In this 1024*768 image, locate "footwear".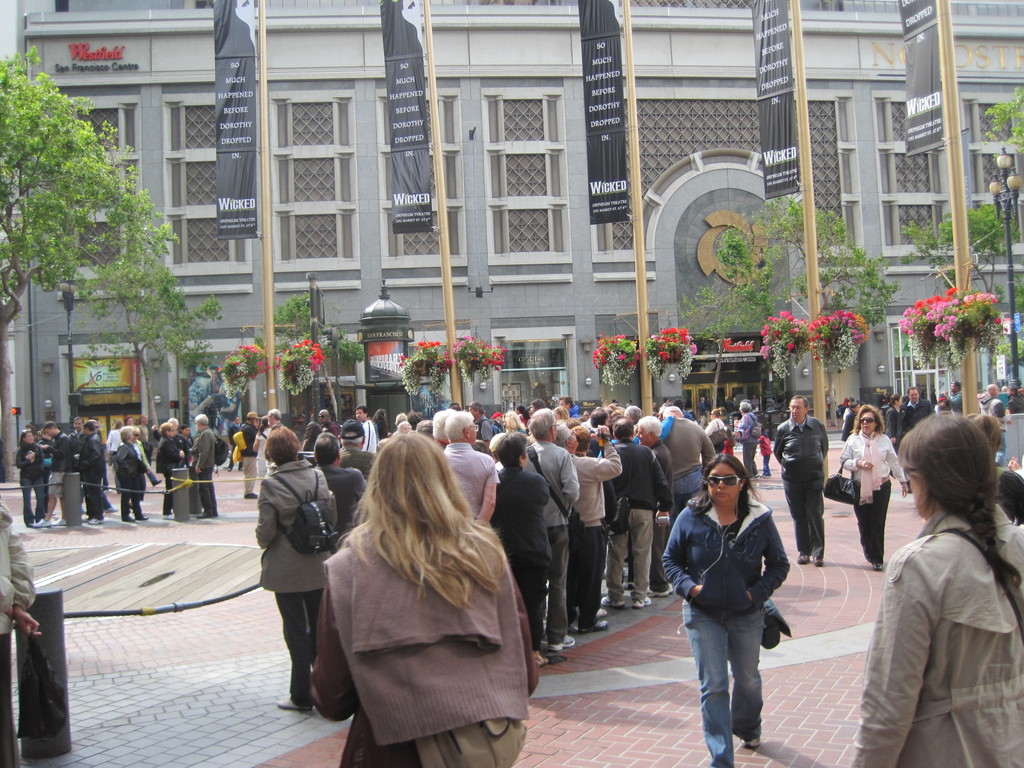
Bounding box: 196/512/213/516.
